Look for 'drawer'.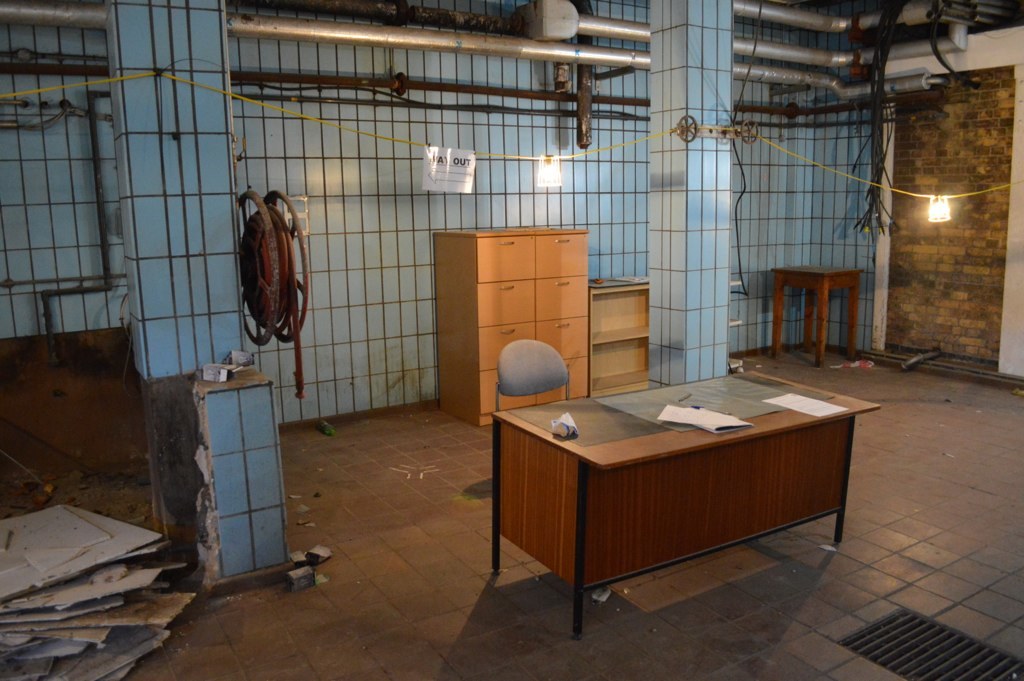
Found: bbox(534, 314, 584, 362).
